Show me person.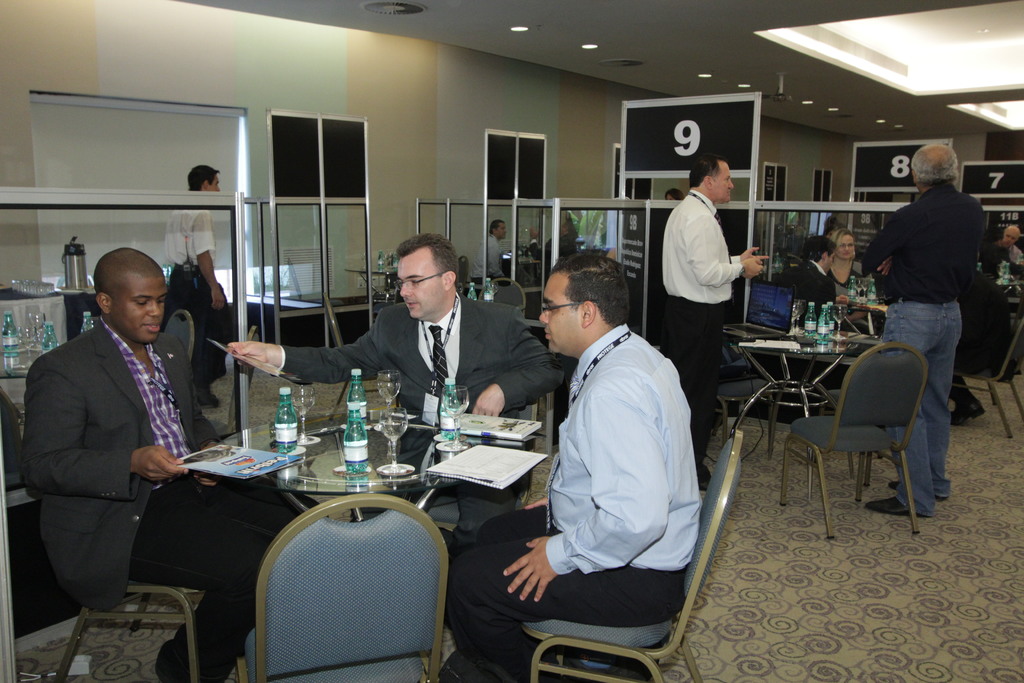
person is here: region(655, 148, 774, 483).
